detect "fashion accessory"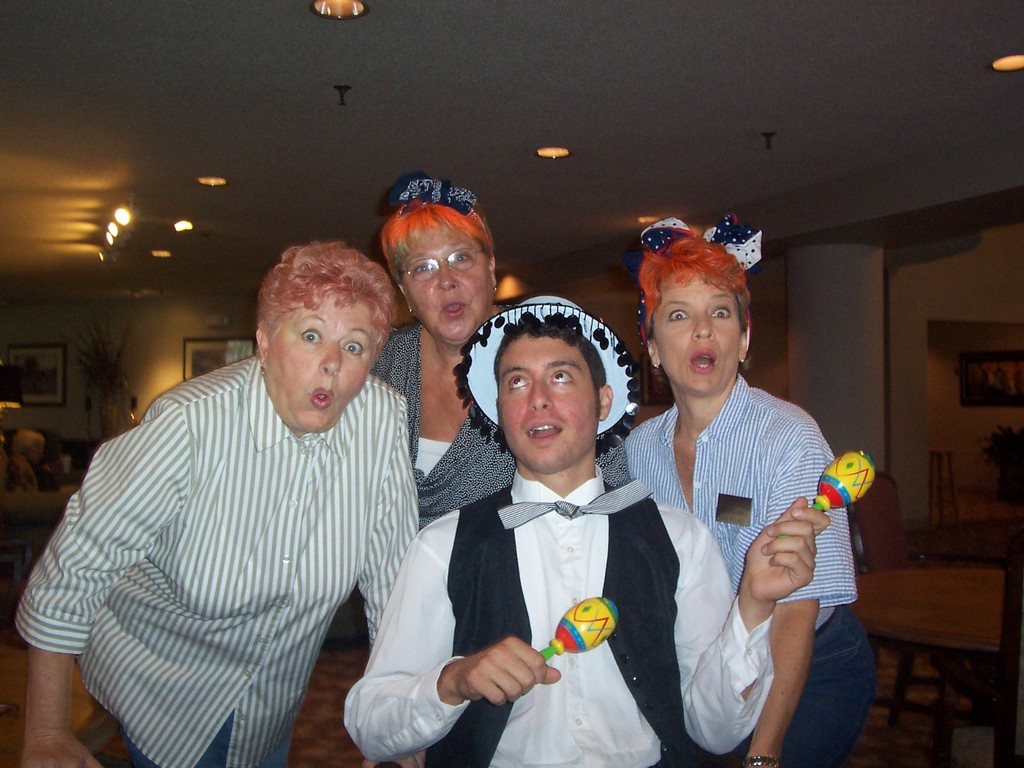
x1=410, y1=310, x2=412, y2=313
